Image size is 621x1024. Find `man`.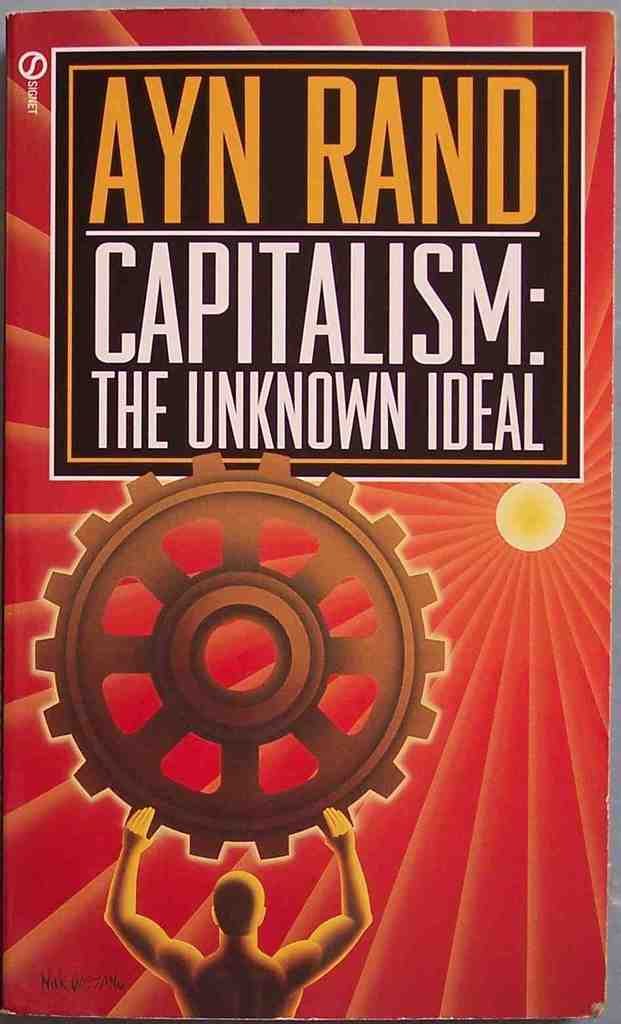
(x1=104, y1=811, x2=374, y2=1020).
